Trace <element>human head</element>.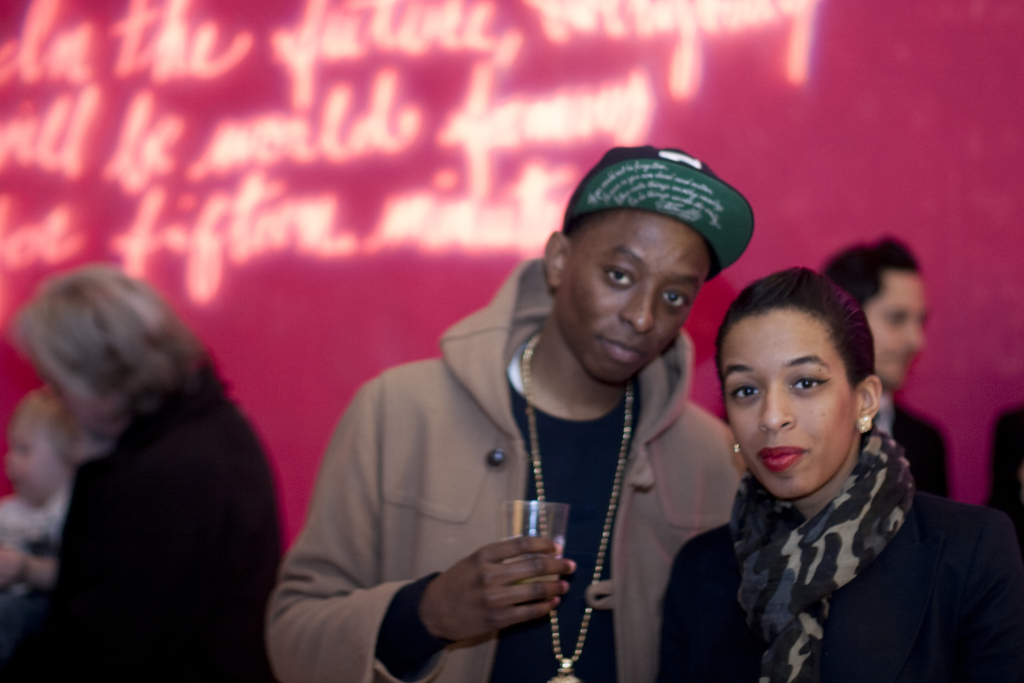
Traced to 712, 267, 886, 500.
